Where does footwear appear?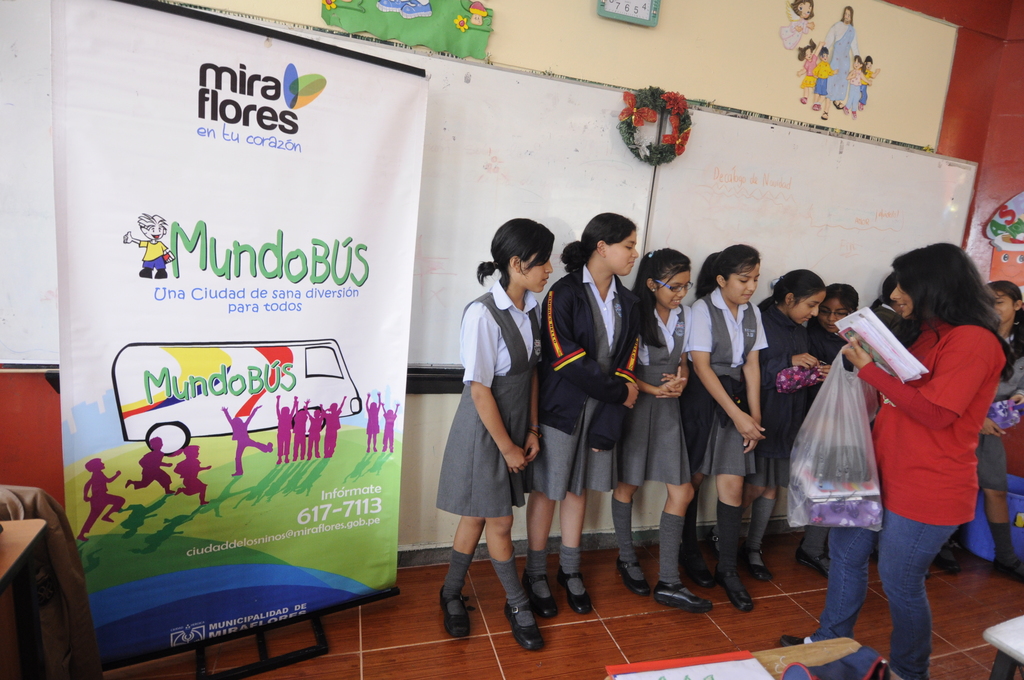
Appears at [614, 556, 650, 599].
